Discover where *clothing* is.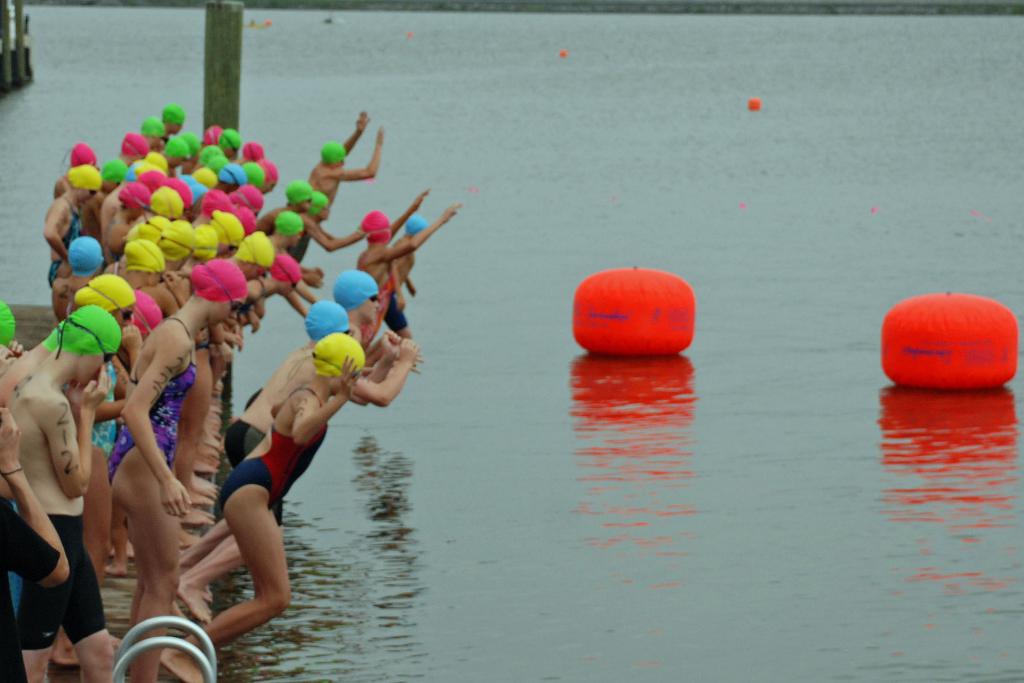
Discovered at l=301, t=291, r=348, b=338.
